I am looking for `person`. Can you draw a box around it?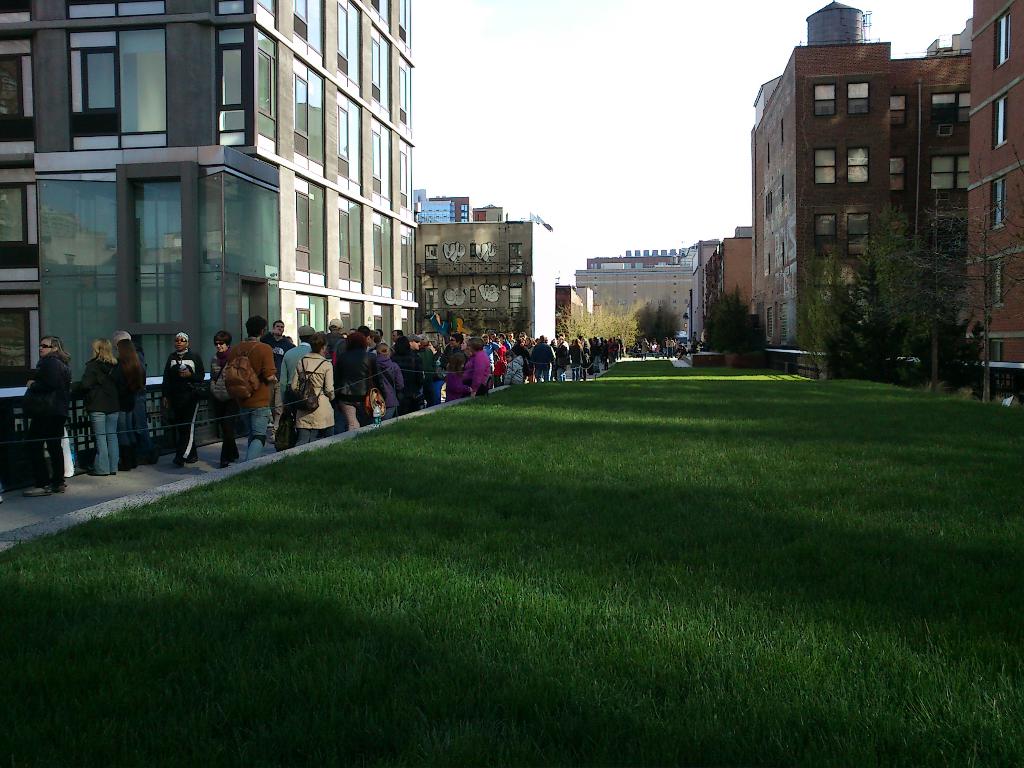
Sure, the bounding box is detection(297, 337, 328, 453).
